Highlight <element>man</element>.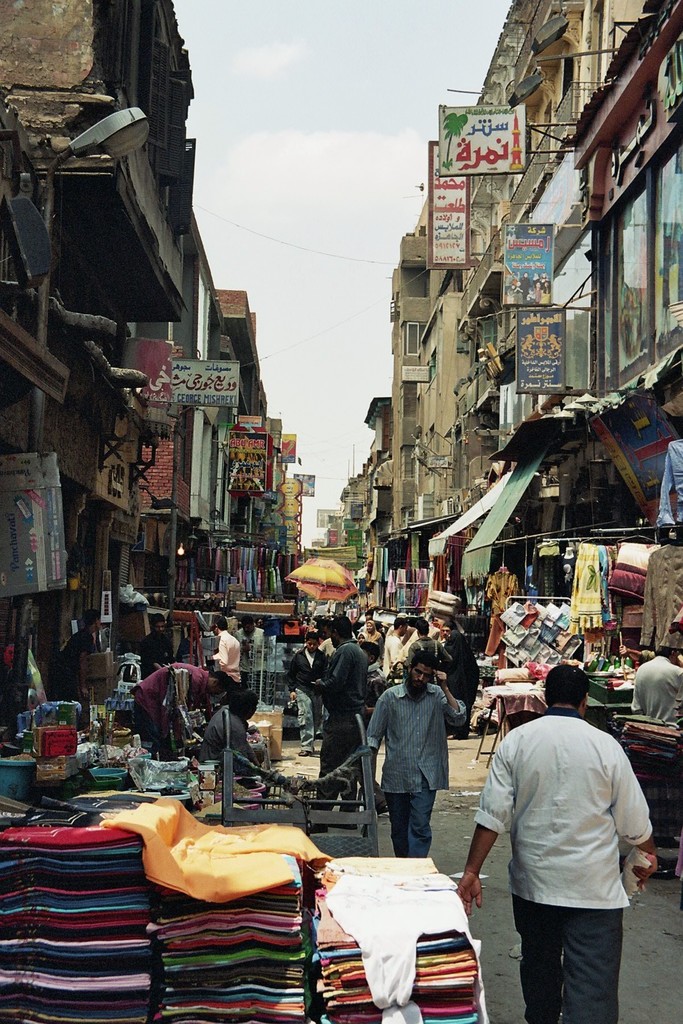
Highlighted region: 283 629 329 755.
